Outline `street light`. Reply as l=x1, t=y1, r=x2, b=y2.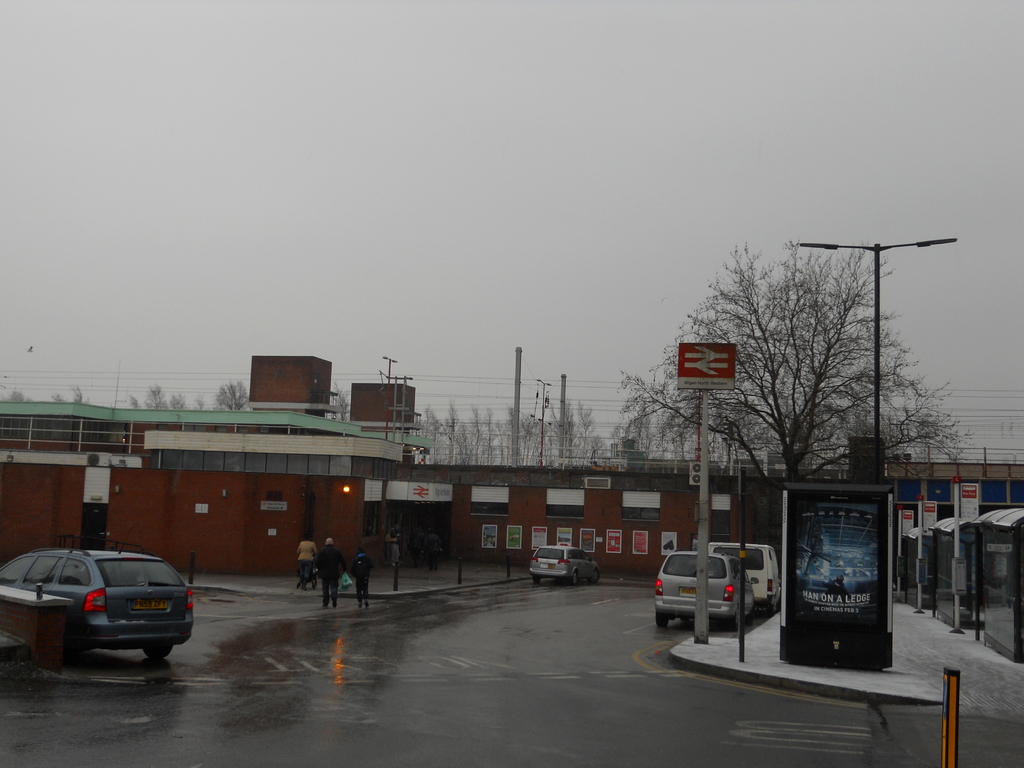
l=800, t=236, r=955, b=479.
